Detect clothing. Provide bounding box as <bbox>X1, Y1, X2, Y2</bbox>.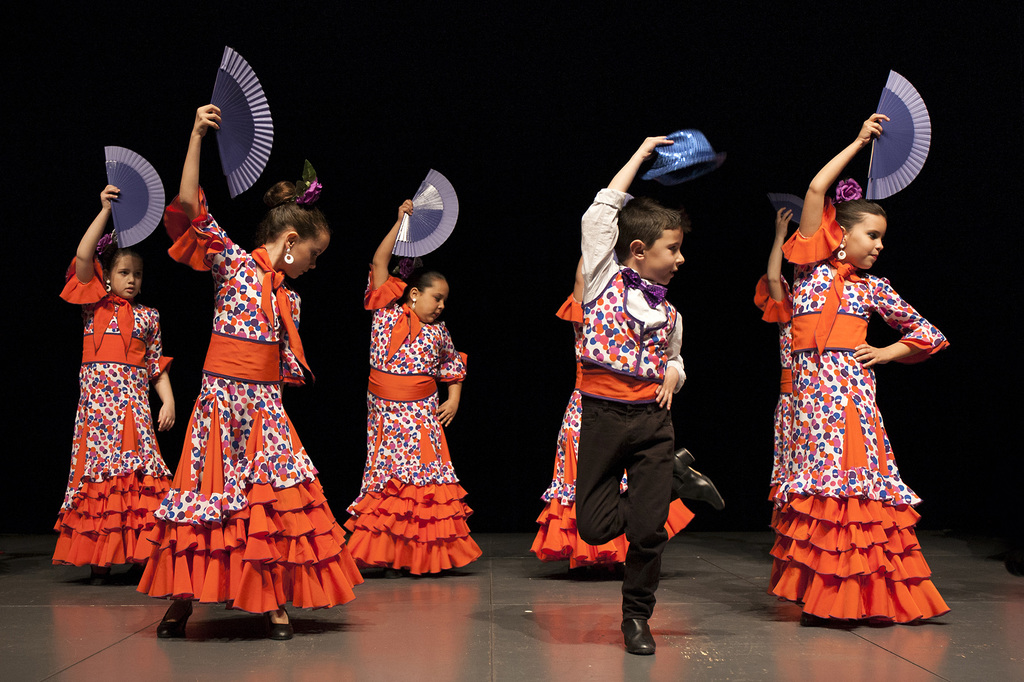
<bbox>749, 281, 803, 592</bbox>.
